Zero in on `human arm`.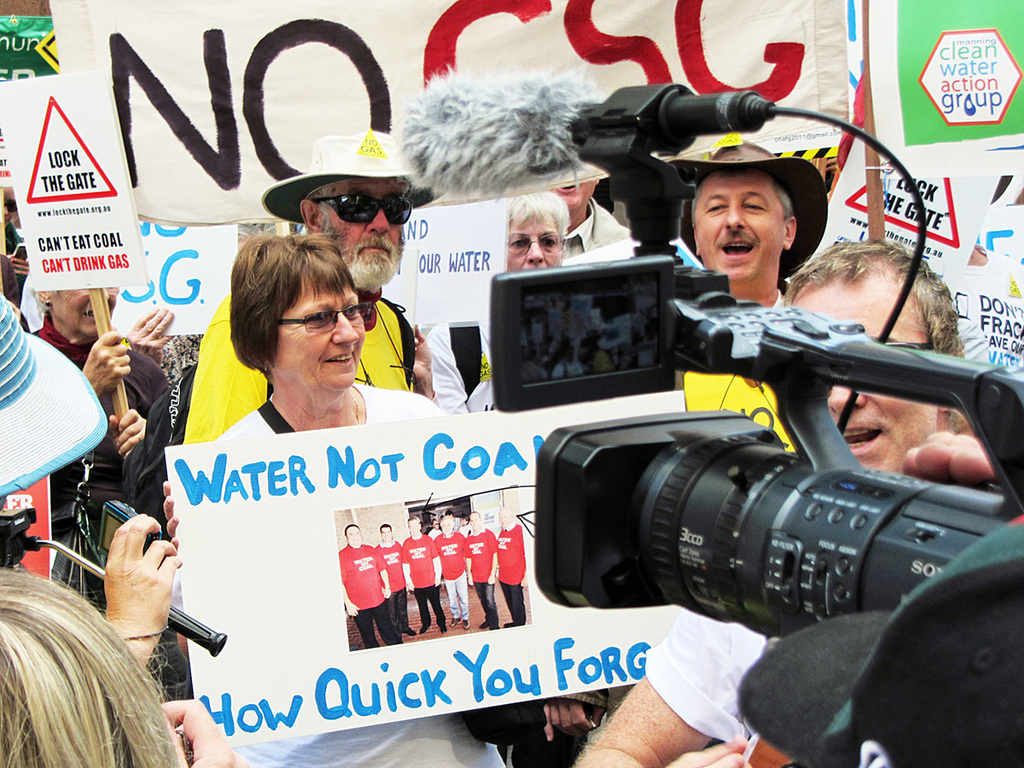
Zeroed in: (159,700,246,767).
